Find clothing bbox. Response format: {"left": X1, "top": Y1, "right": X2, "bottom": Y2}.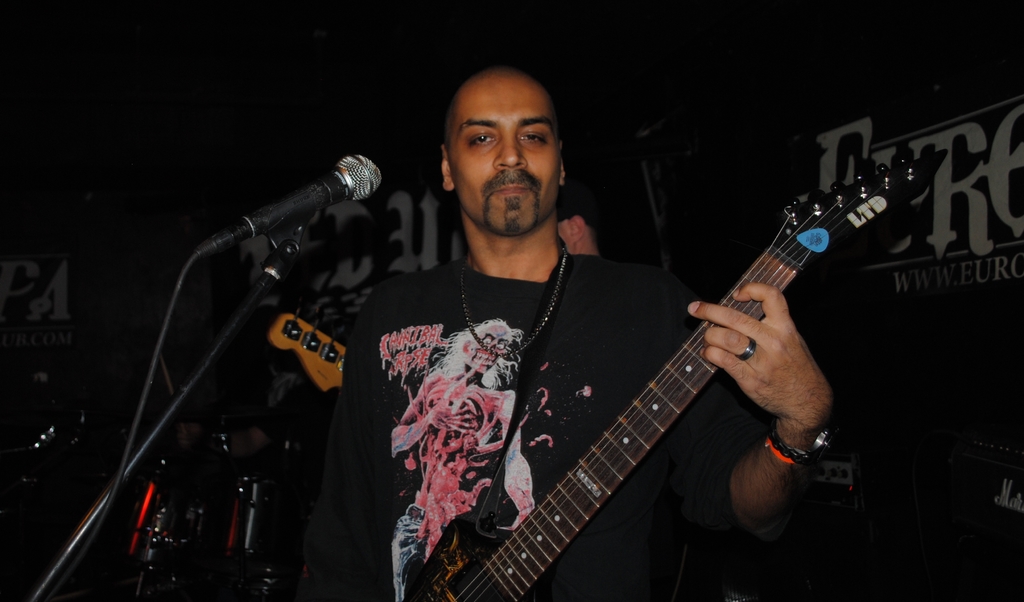
{"left": 348, "top": 243, "right": 782, "bottom": 600}.
